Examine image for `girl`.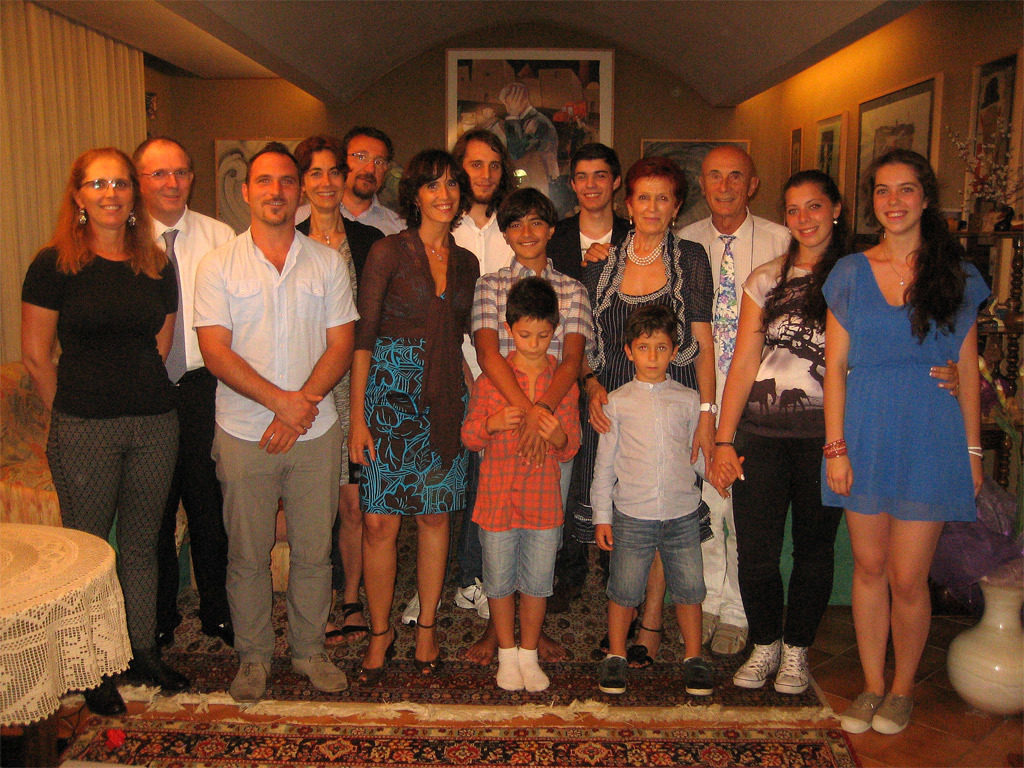
Examination result: (709, 170, 960, 696).
